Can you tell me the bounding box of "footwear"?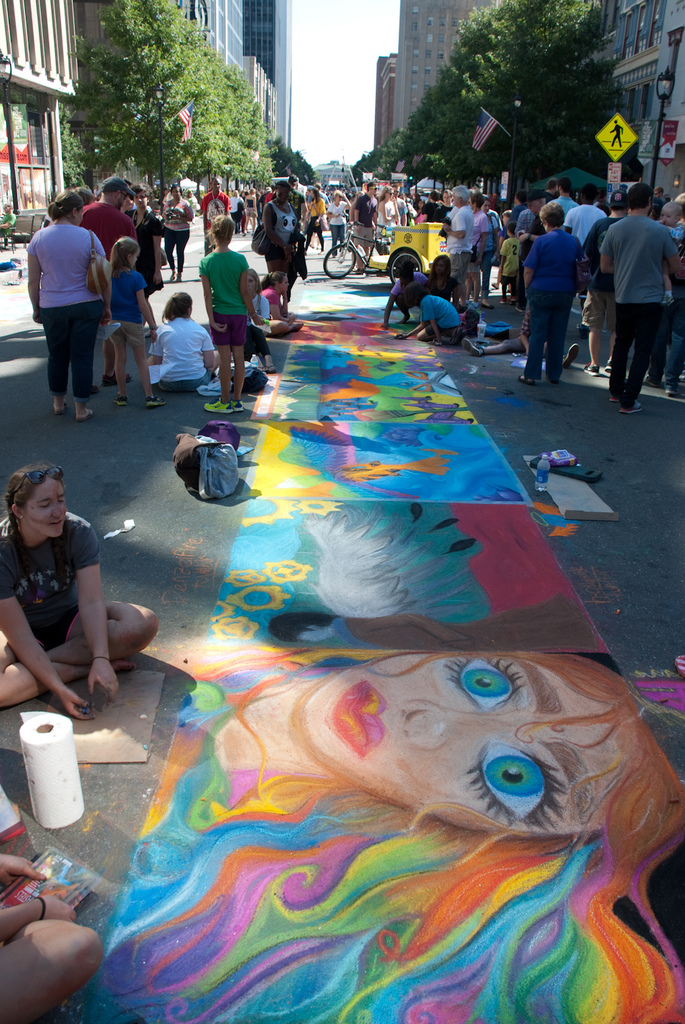
265 366 276 375.
